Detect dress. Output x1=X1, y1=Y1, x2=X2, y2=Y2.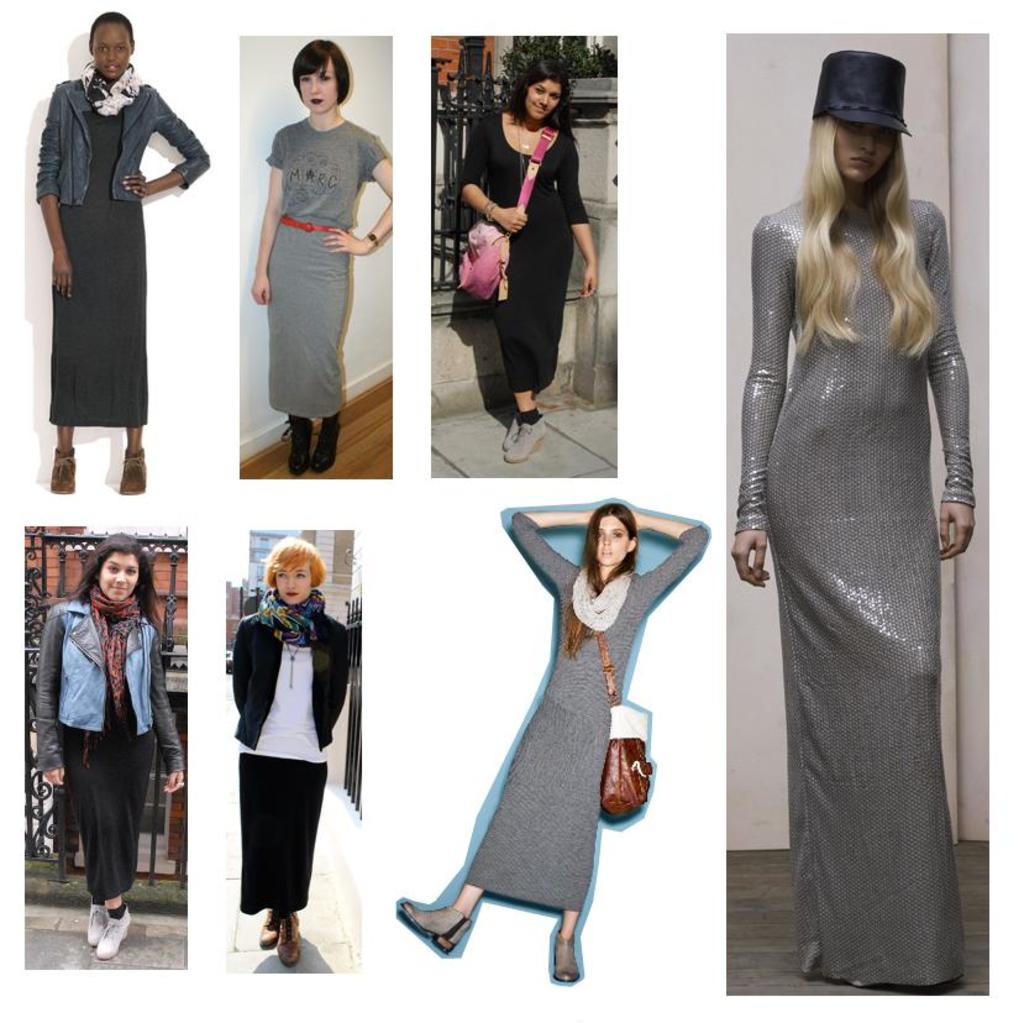
x1=453, y1=122, x2=593, y2=403.
